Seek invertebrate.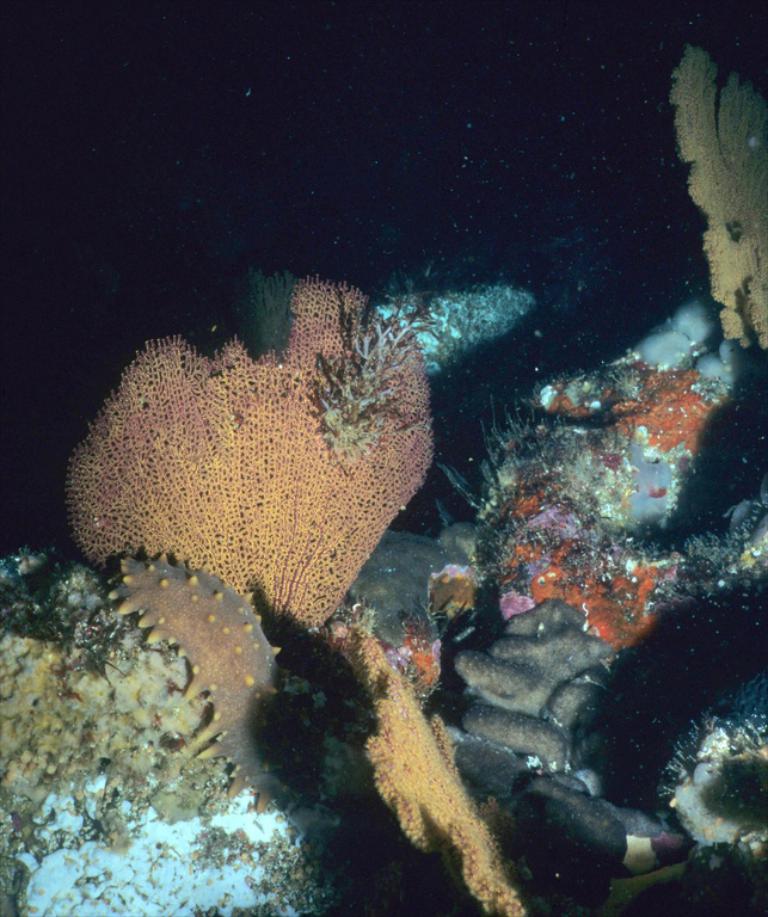
box(104, 547, 326, 805).
